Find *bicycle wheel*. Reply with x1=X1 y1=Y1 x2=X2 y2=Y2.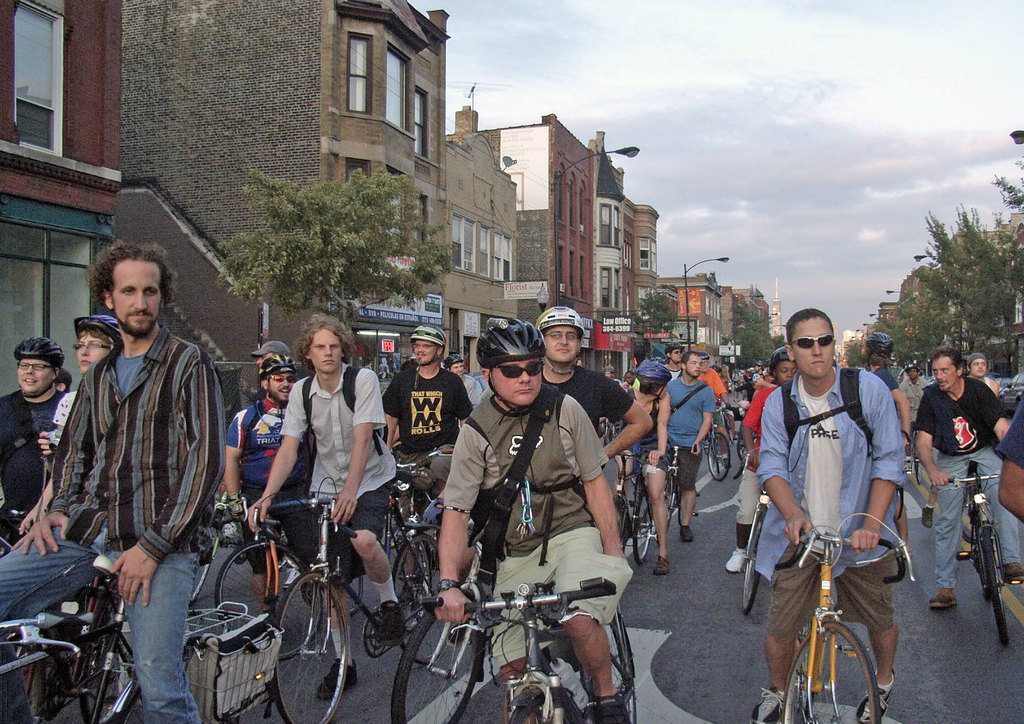
x1=601 y1=611 x2=635 y2=723.
